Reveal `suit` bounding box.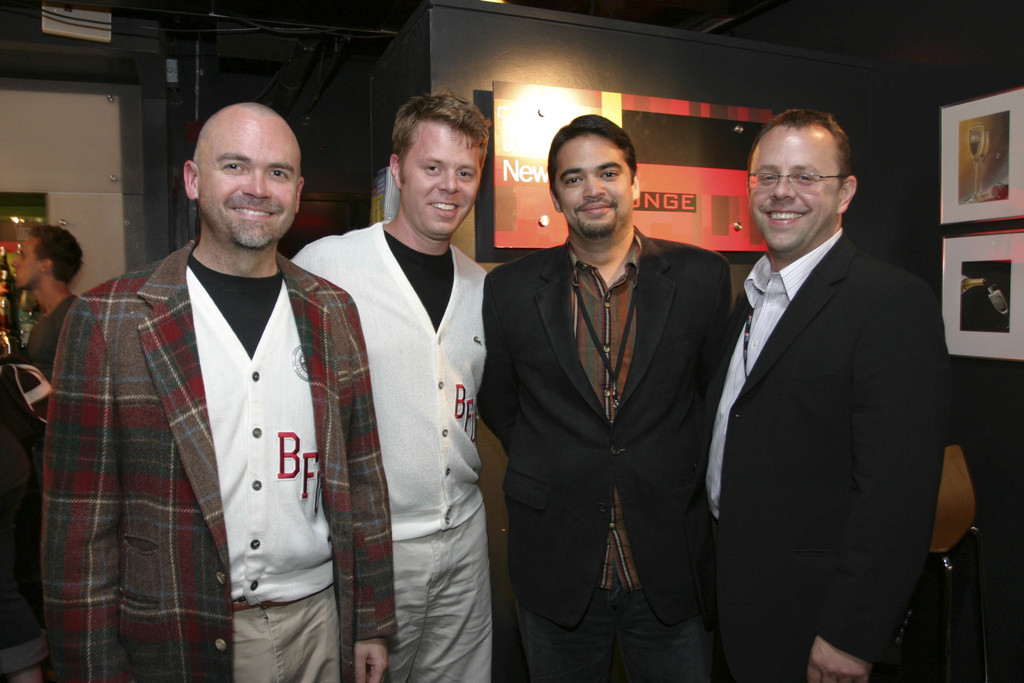
Revealed: 684, 230, 948, 682.
